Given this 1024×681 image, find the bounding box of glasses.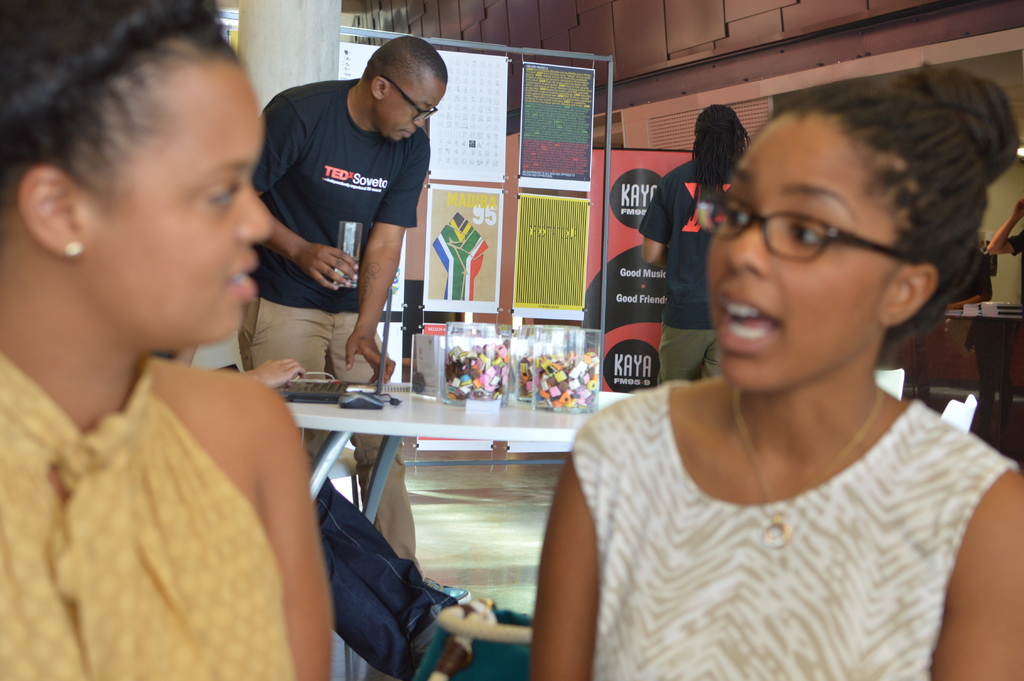
left=379, top=76, right=440, bottom=122.
